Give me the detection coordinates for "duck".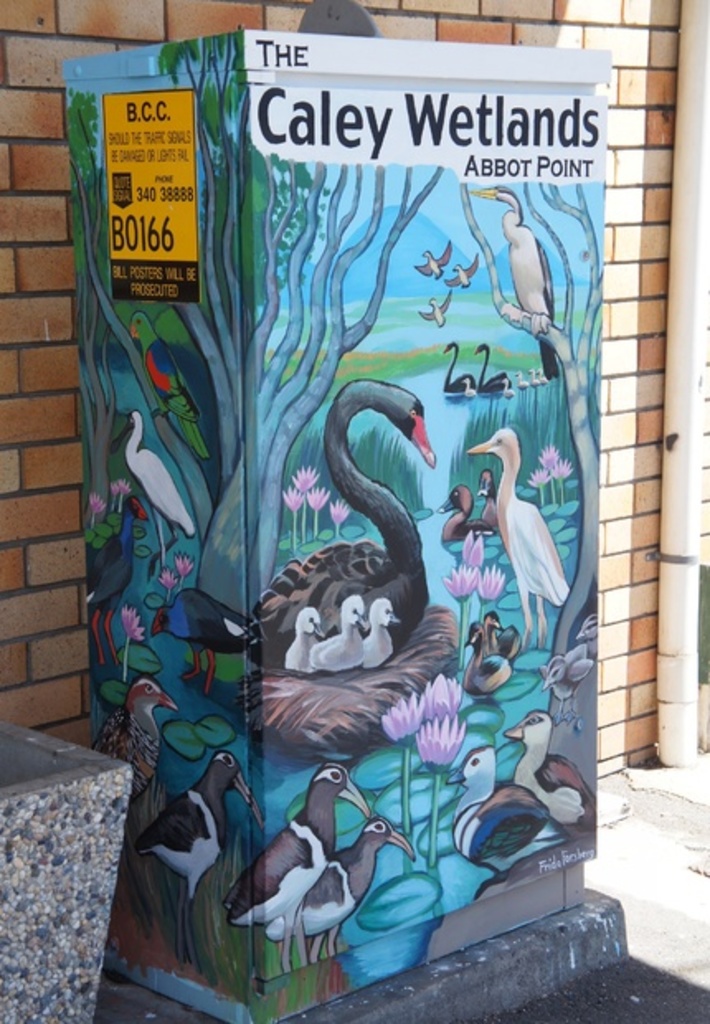
left=471, top=335, right=523, bottom=403.
